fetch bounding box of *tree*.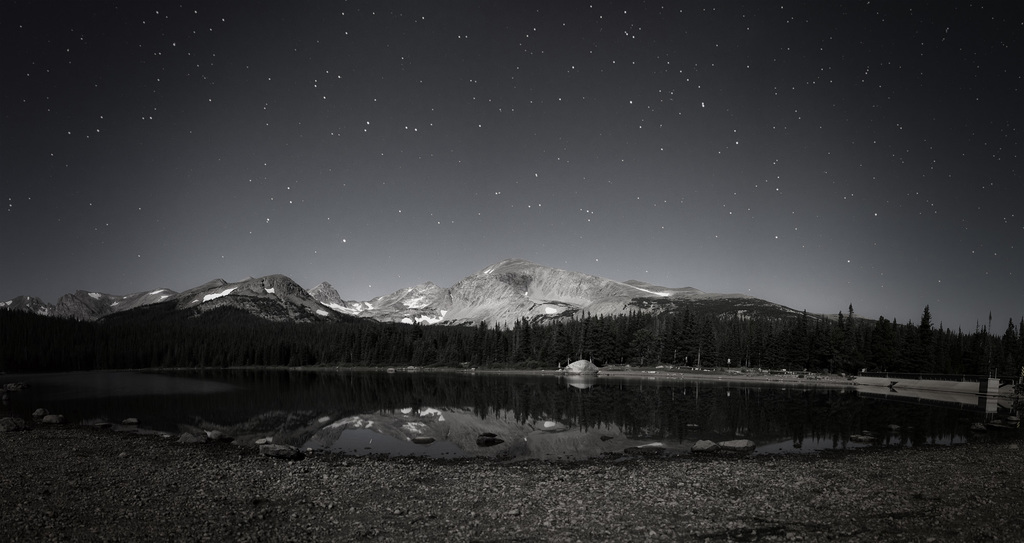
Bbox: [403,318,420,361].
